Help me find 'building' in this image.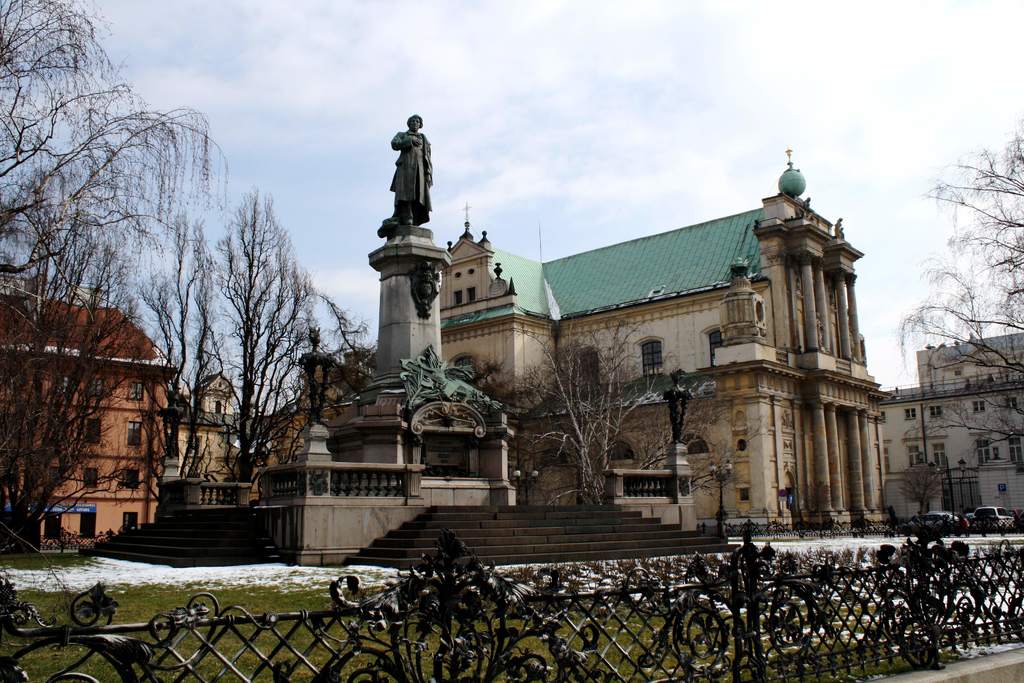
Found it: x1=0, y1=264, x2=178, y2=557.
